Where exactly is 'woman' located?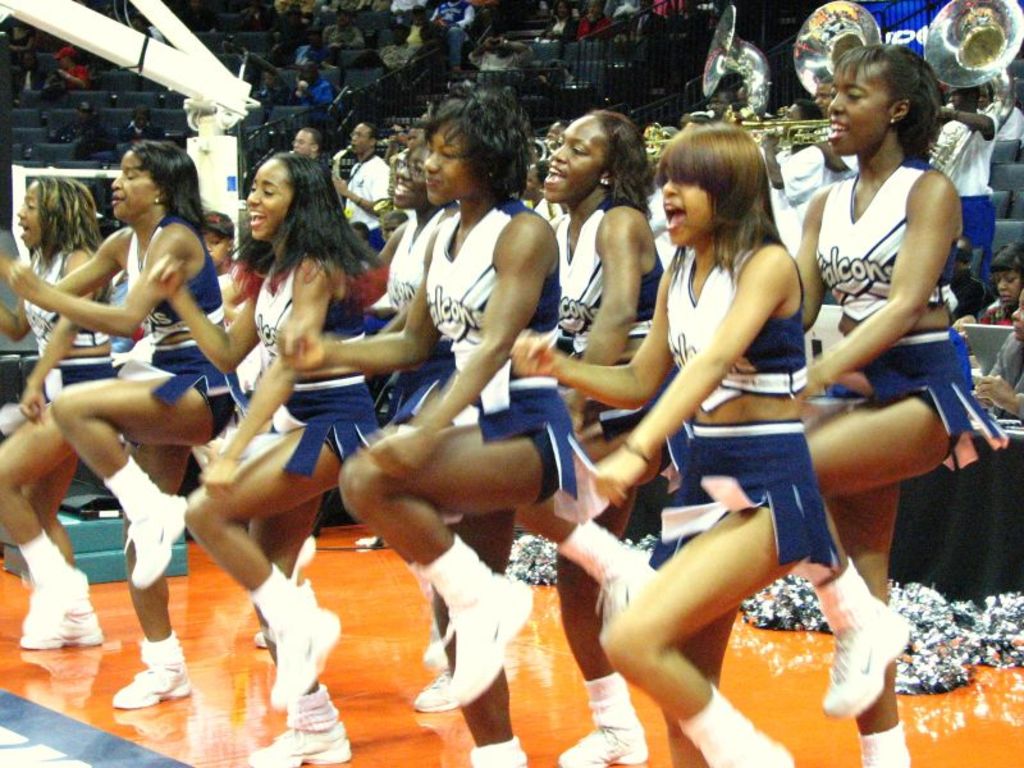
Its bounding box is {"x1": 0, "y1": 145, "x2": 241, "y2": 712}.
